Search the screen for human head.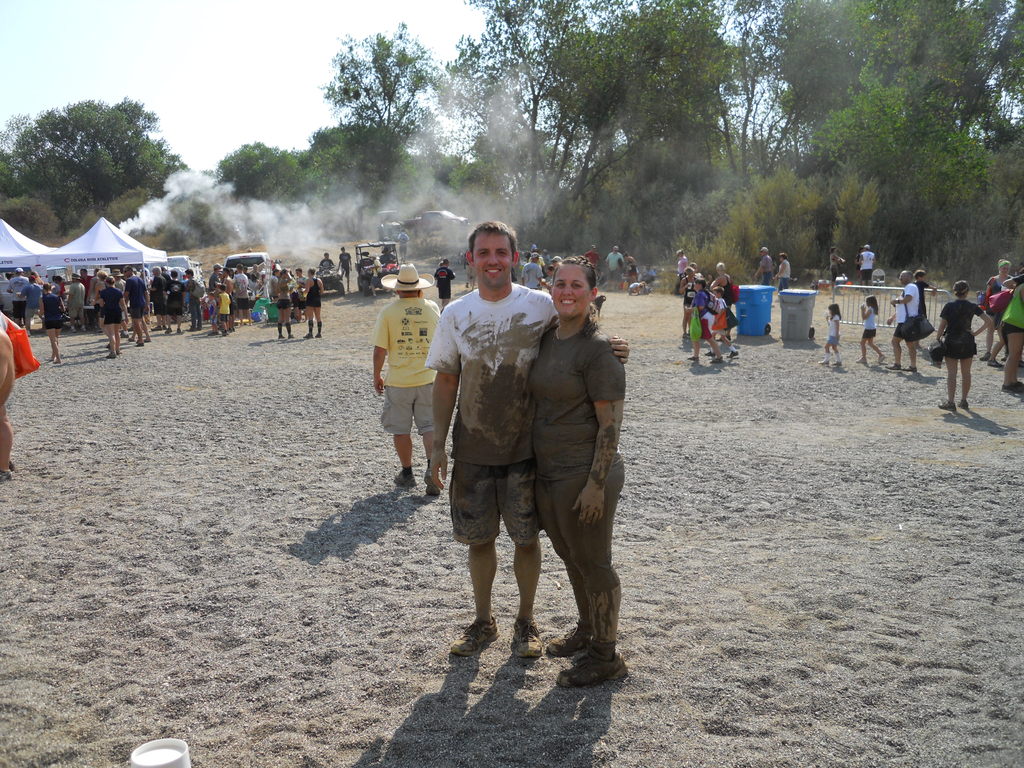
Found at bbox=(441, 257, 451, 267).
